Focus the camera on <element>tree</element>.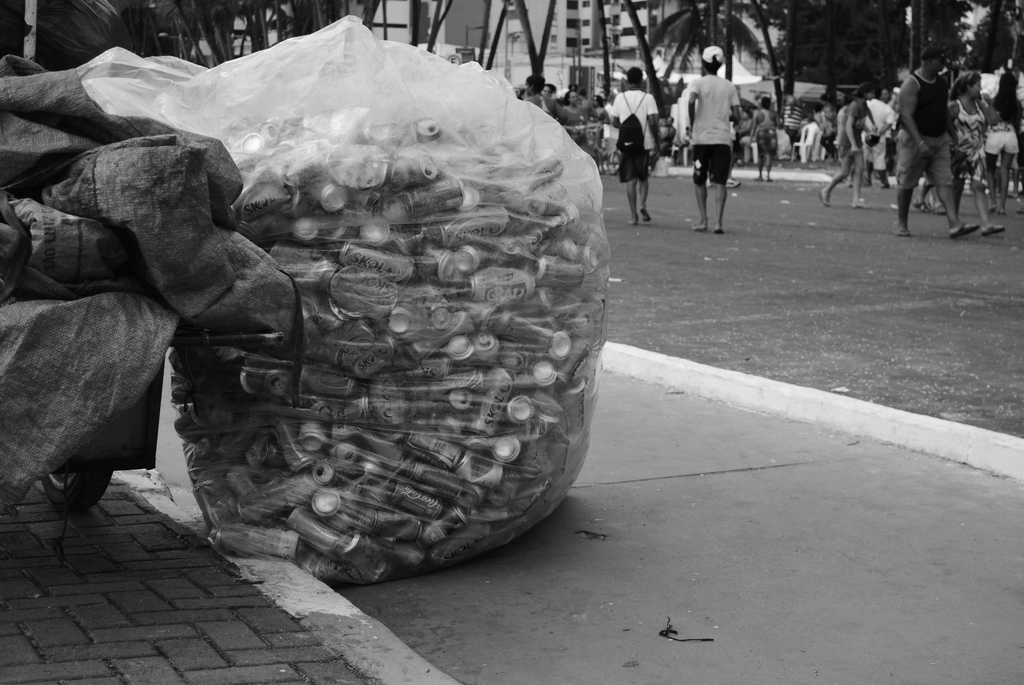
Focus region: [left=644, top=0, right=767, bottom=88].
